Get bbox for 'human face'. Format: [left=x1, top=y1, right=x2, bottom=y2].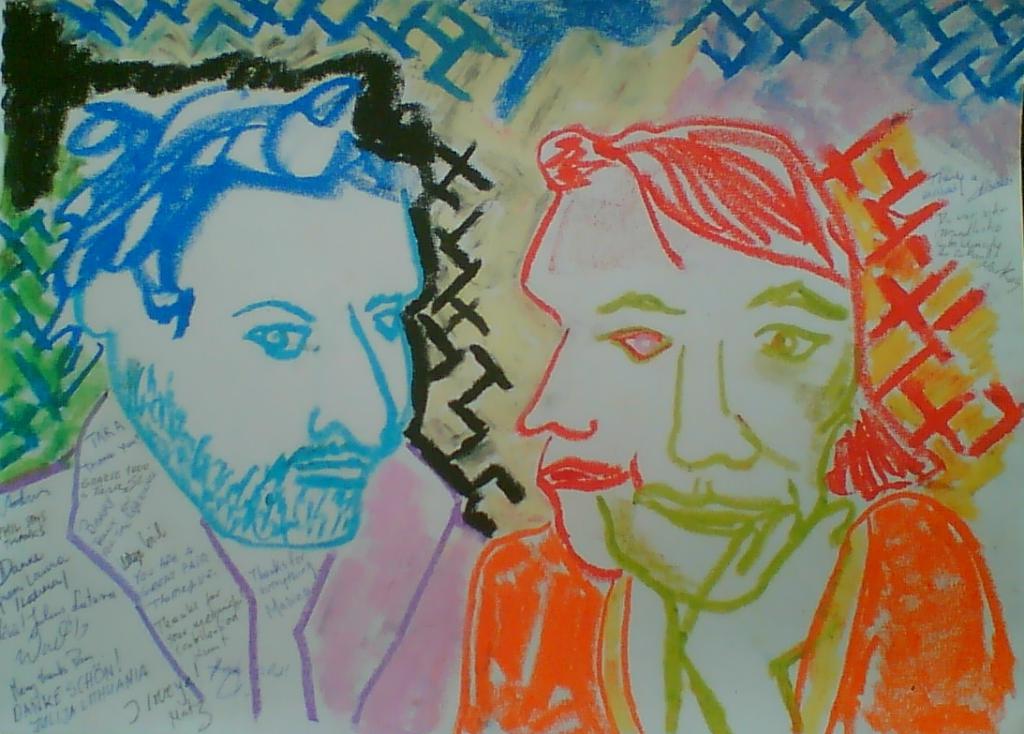
[left=171, top=188, right=424, bottom=547].
